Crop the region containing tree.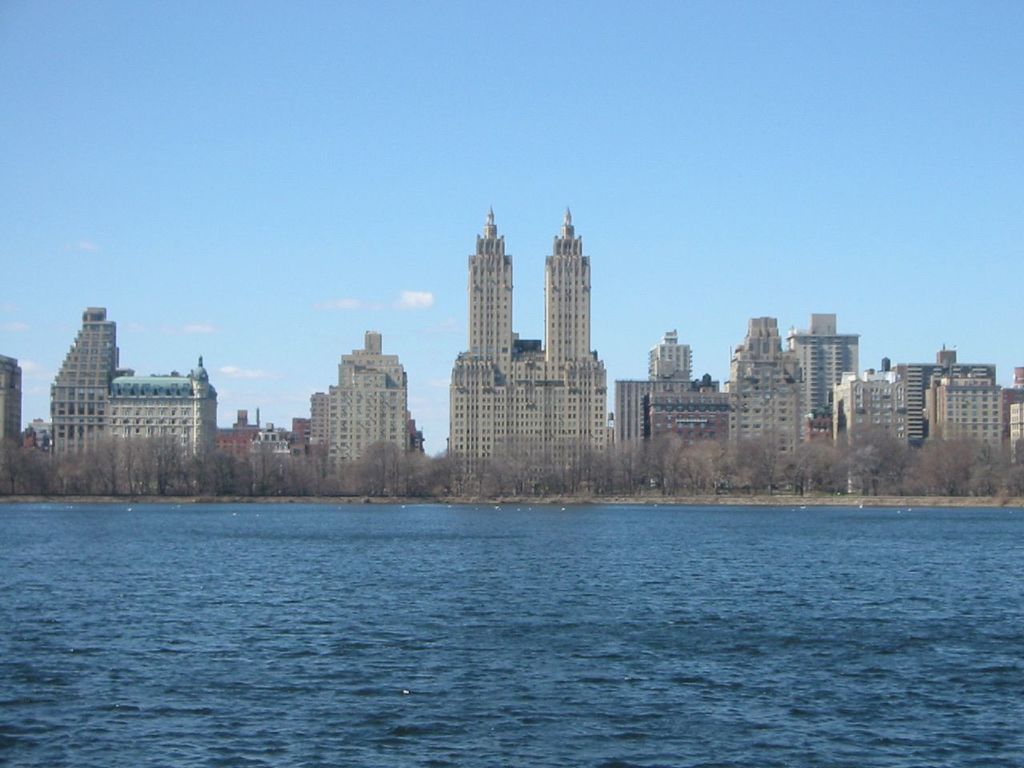
Crop region: bbox=[208, 451, 232, 499].
